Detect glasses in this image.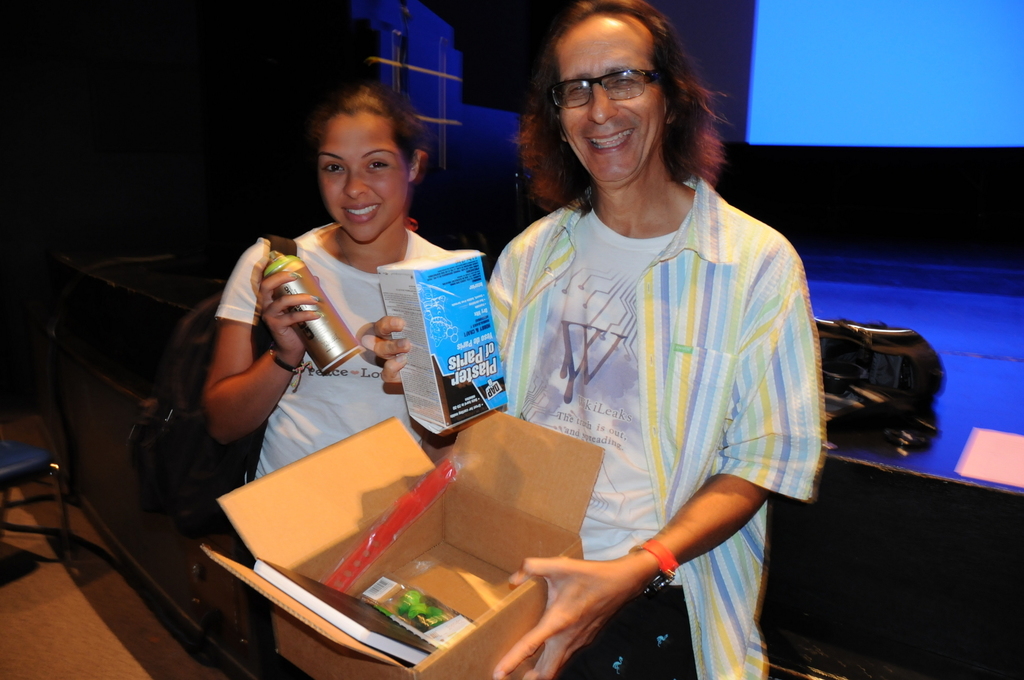
Detection: (544, 72, 666, 116).
